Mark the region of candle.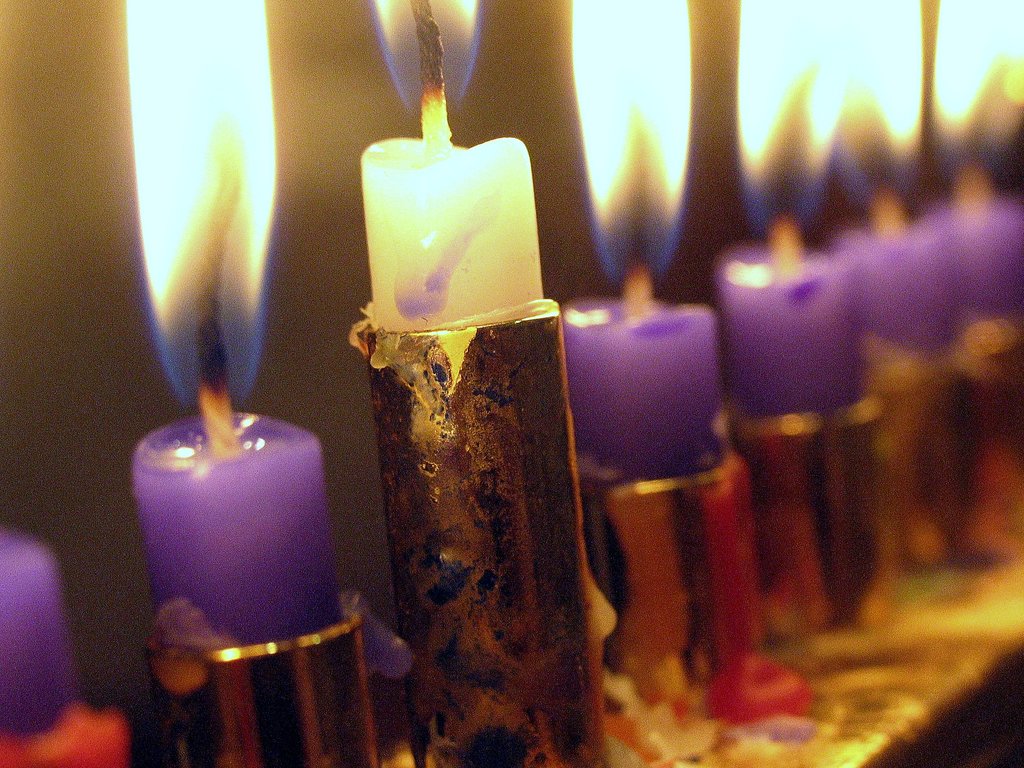
Region: crop(718, 2, 856, 412).
